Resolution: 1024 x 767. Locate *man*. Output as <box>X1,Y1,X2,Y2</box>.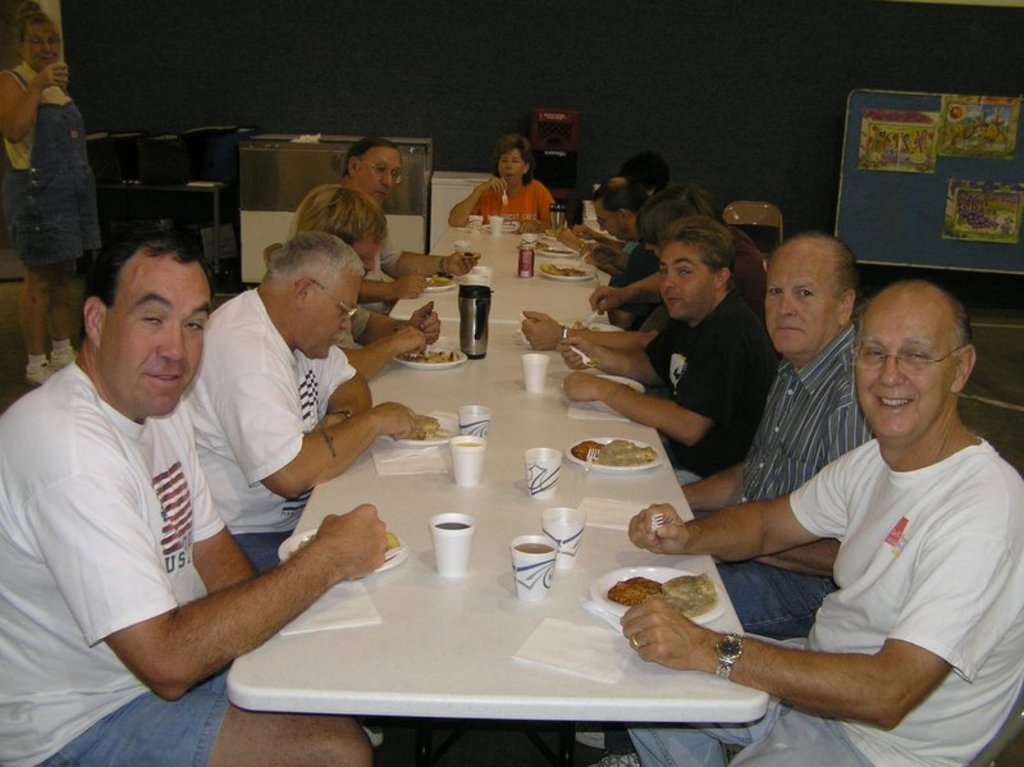
<box>147,228,428,748</box>.
